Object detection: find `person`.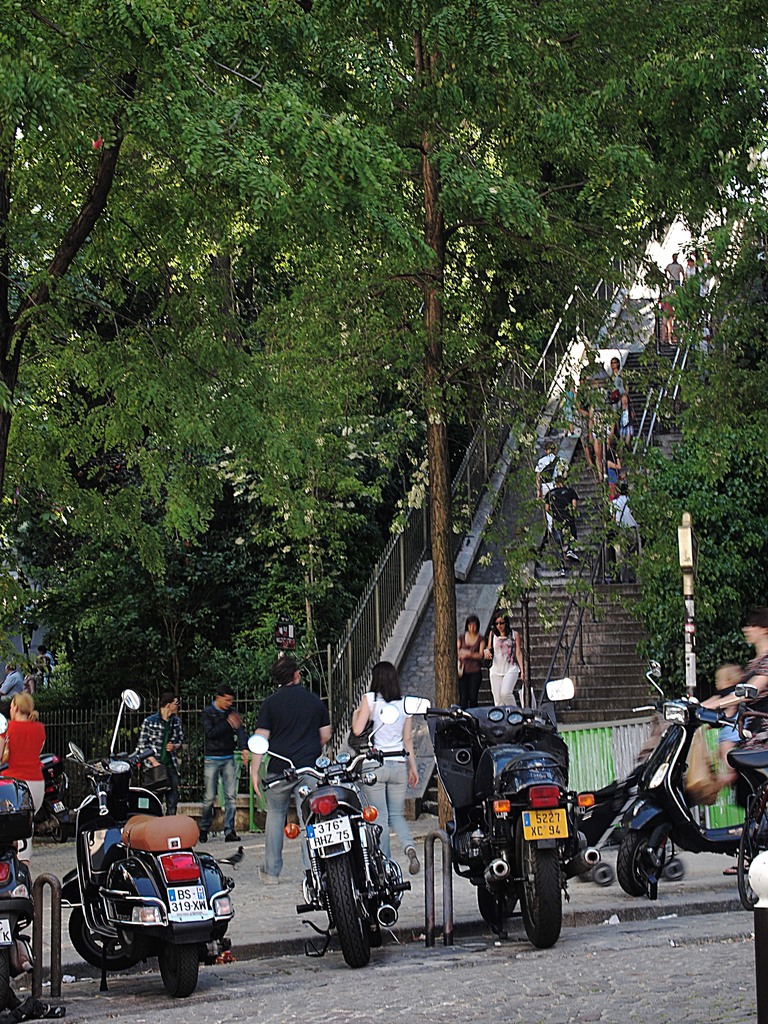
rect(253, 652, 334, 882).
